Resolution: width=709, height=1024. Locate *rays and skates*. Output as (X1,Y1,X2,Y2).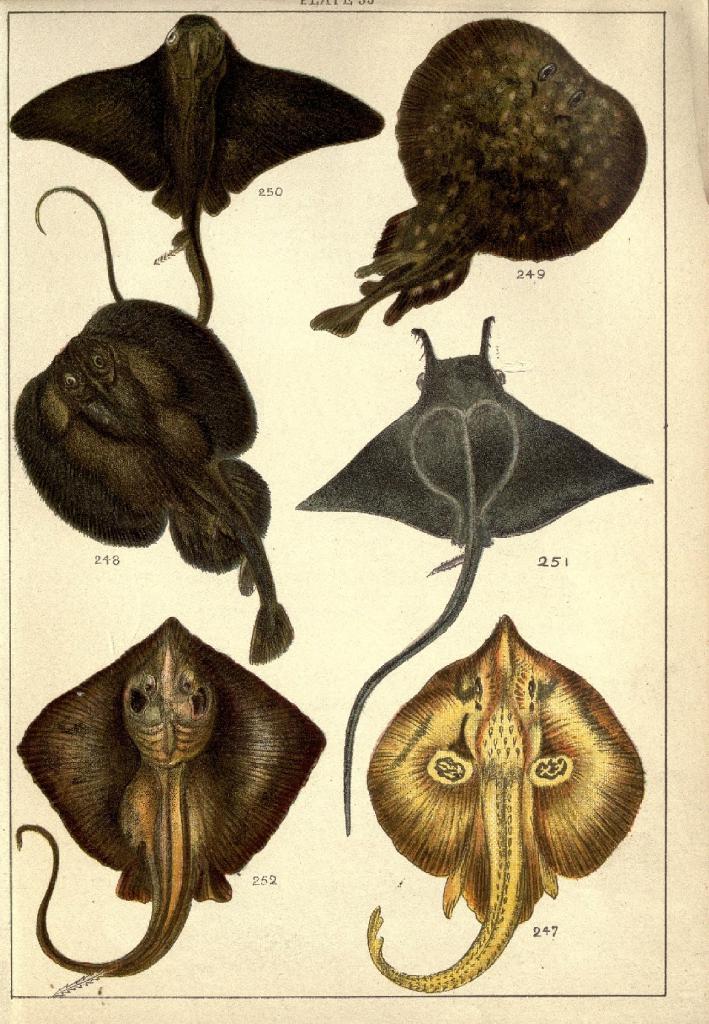
(308,23,648,338).
